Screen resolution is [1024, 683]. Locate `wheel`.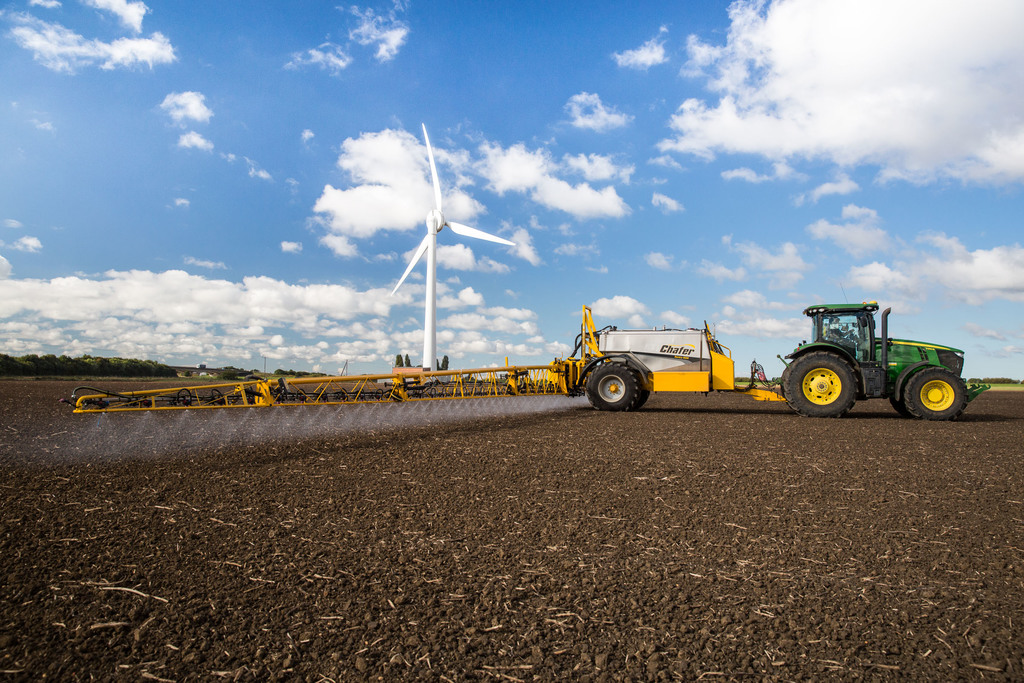
rect(911, 357, 974, 418).
